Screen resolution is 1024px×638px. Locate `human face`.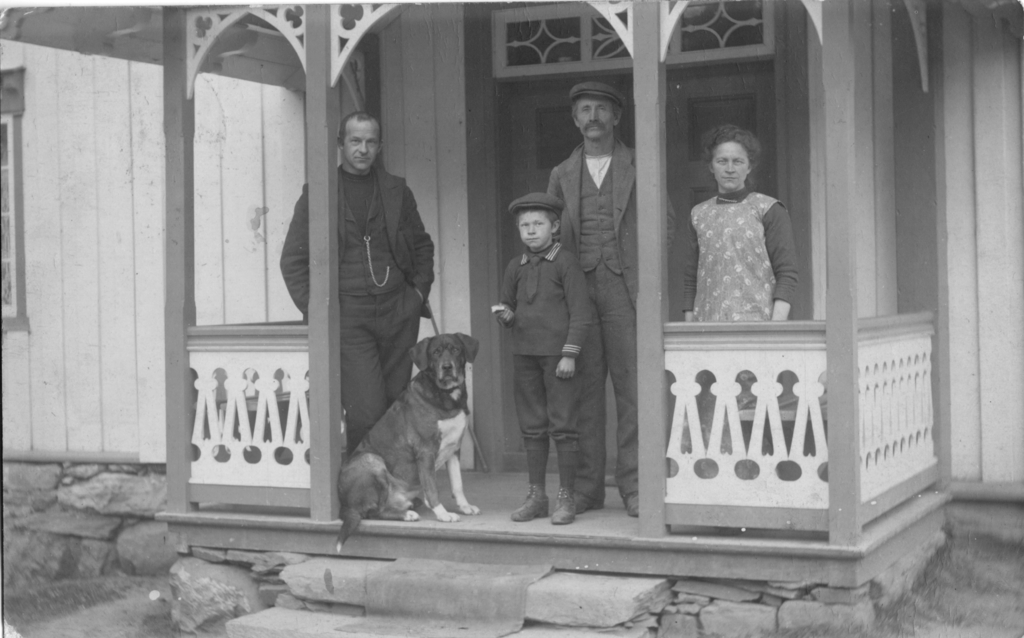
l=517, t=212, r=548, b=251.
